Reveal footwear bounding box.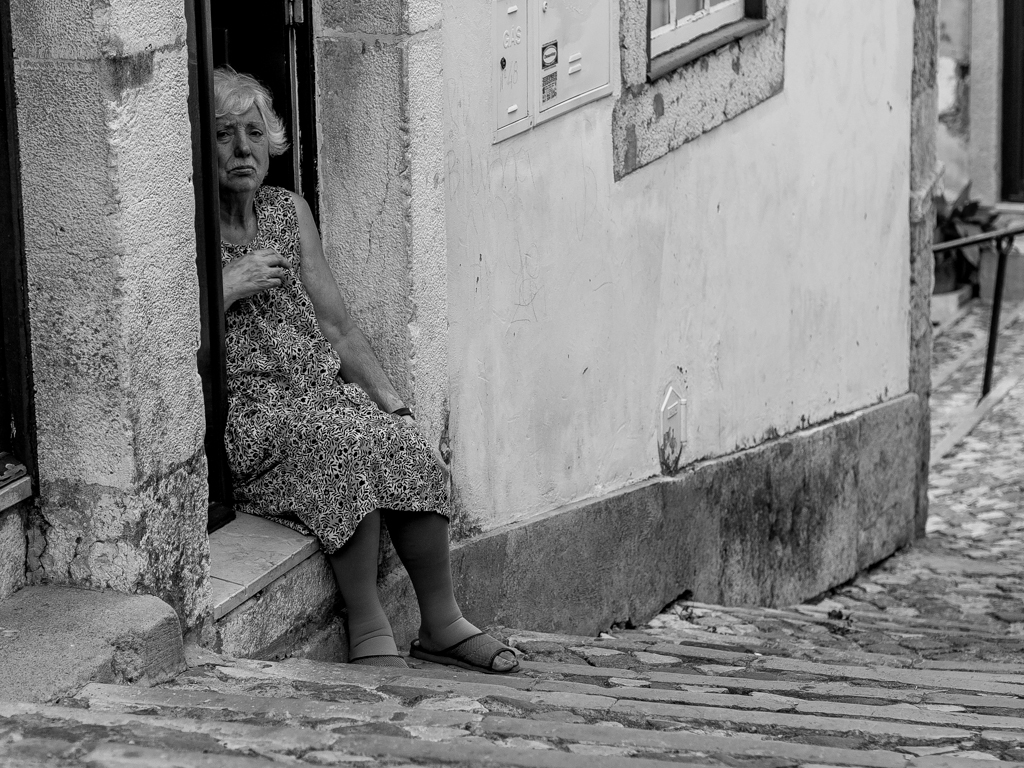
Revealed: 414 618 522 672.
